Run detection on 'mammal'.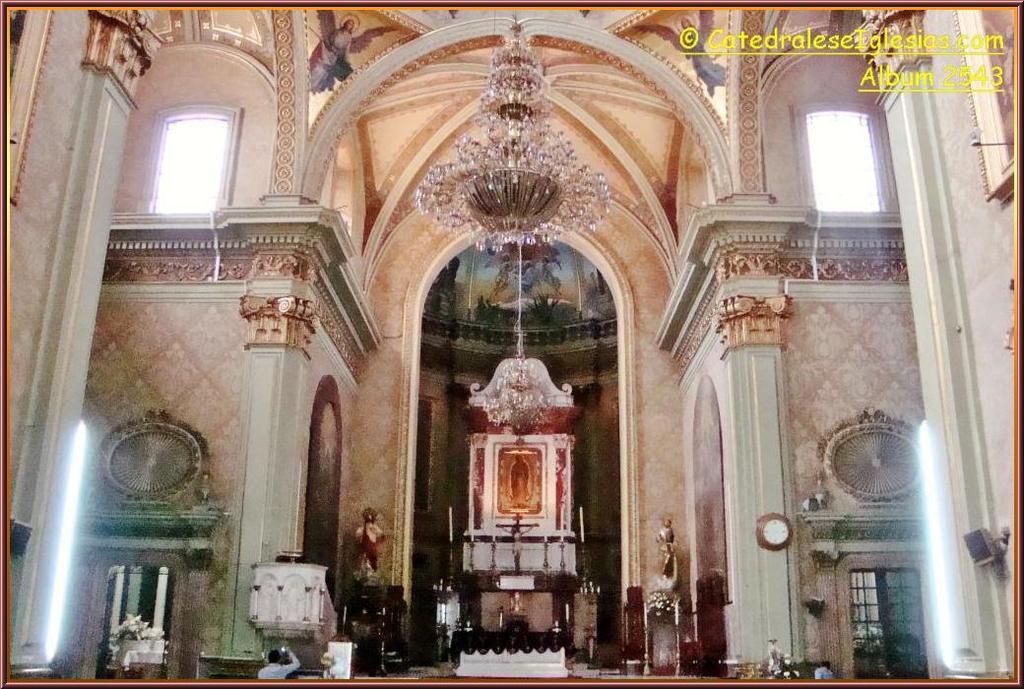
Result: crop(809, 660, 835, 679).
